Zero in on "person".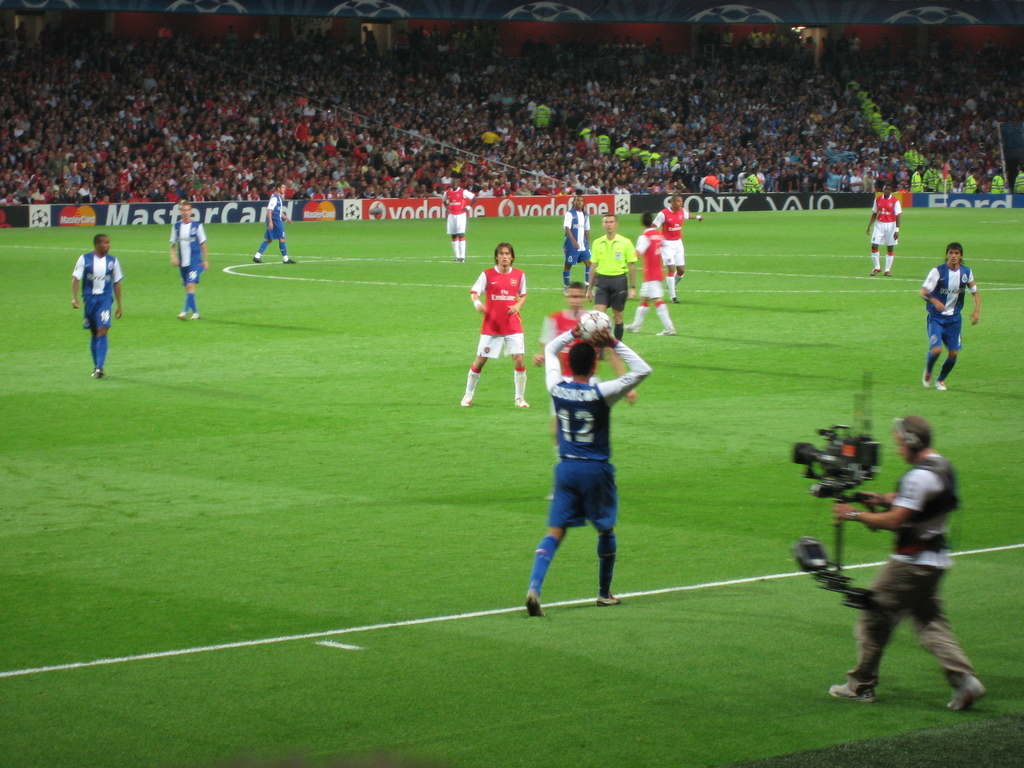
Zeroed in: (628,209,675,333).
